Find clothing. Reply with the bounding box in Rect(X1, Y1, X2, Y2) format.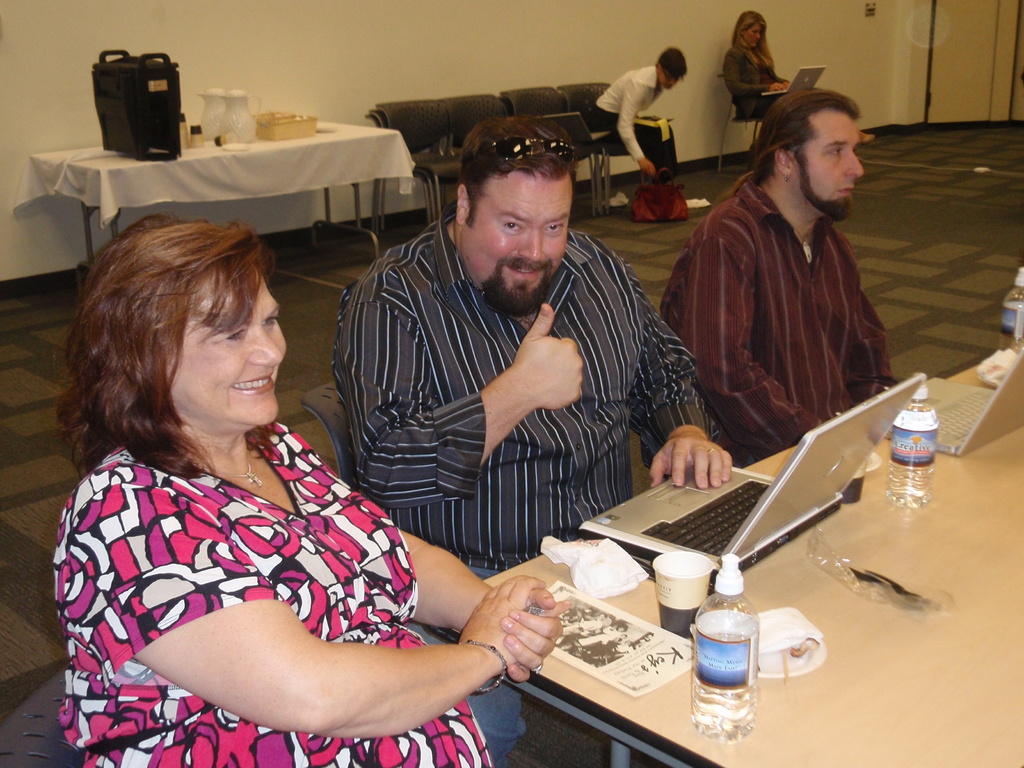
Rect(332, 198, 707, 765).
